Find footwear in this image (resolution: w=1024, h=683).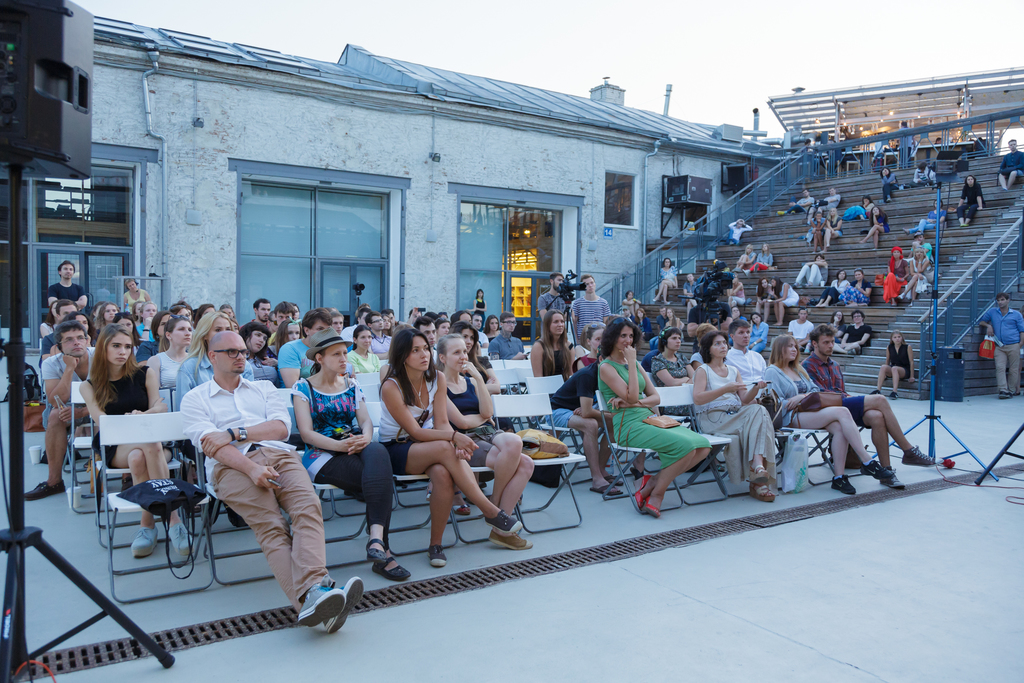
746 467 767 483.
